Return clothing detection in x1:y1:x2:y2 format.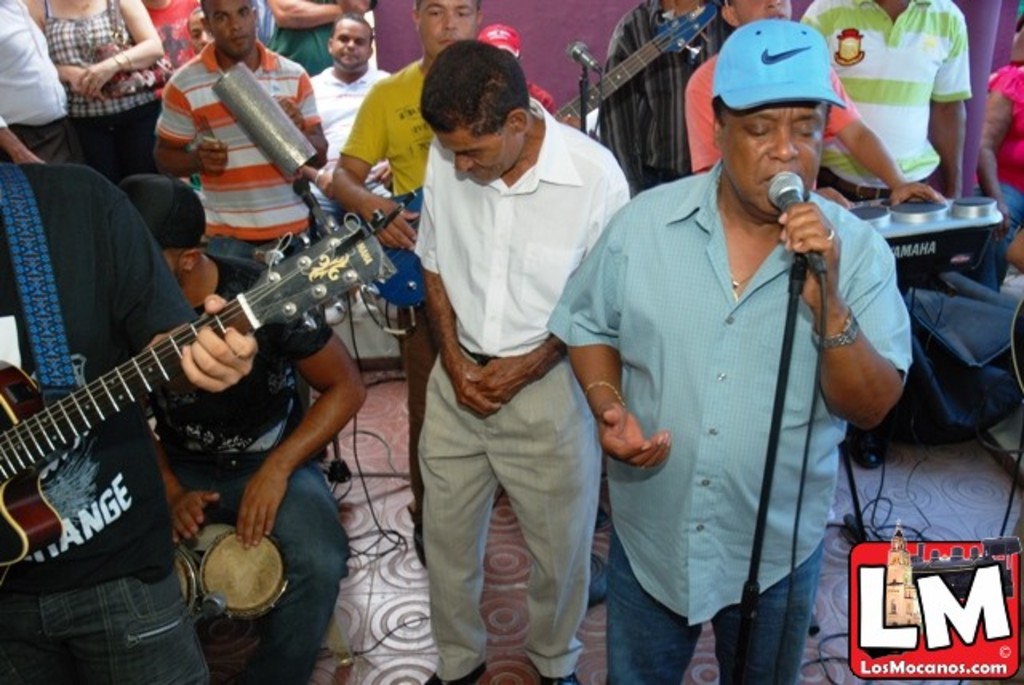
78:107:158:165.
